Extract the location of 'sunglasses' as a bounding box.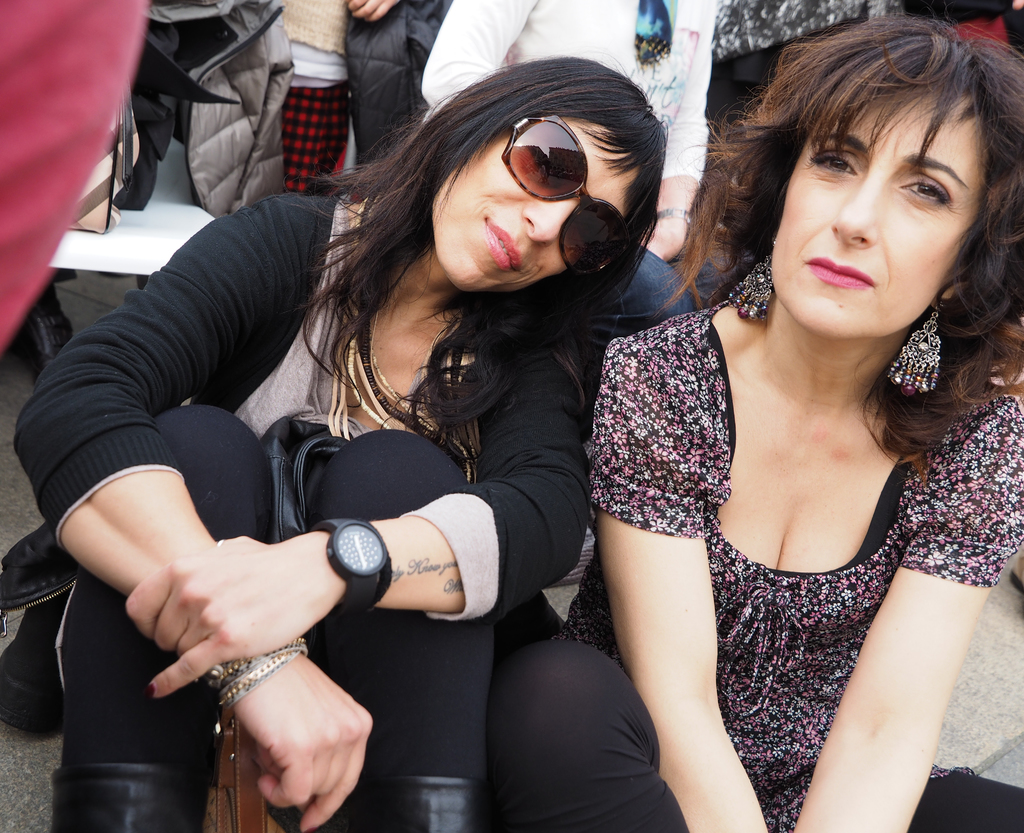
(502,116,634,279).
